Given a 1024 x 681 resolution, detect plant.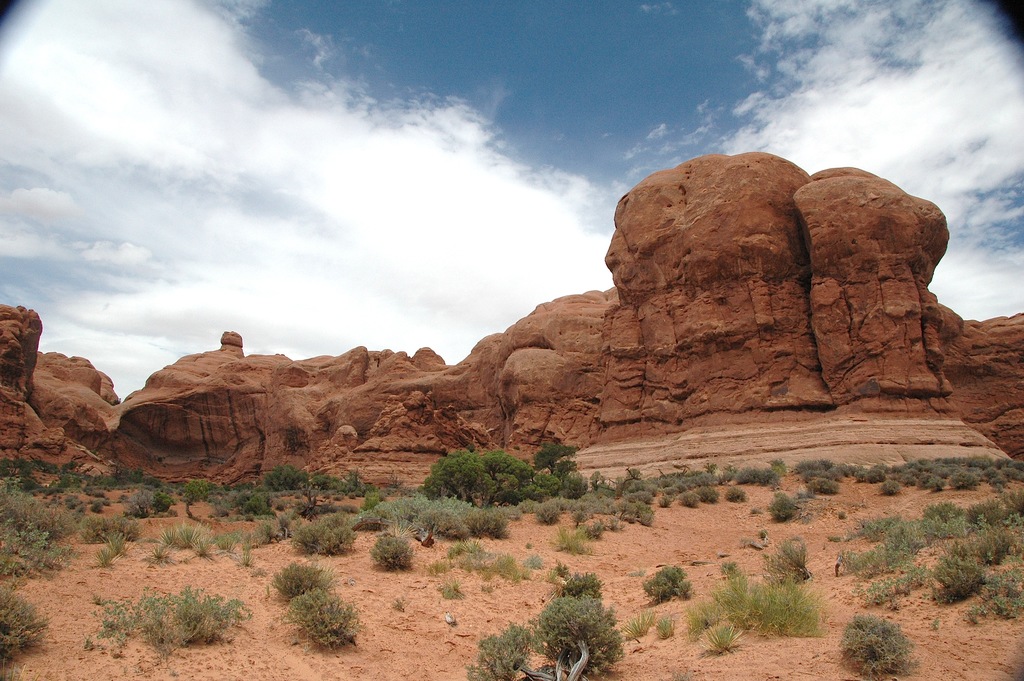
<bbox>239, 490, 280, 516</bbox>.
